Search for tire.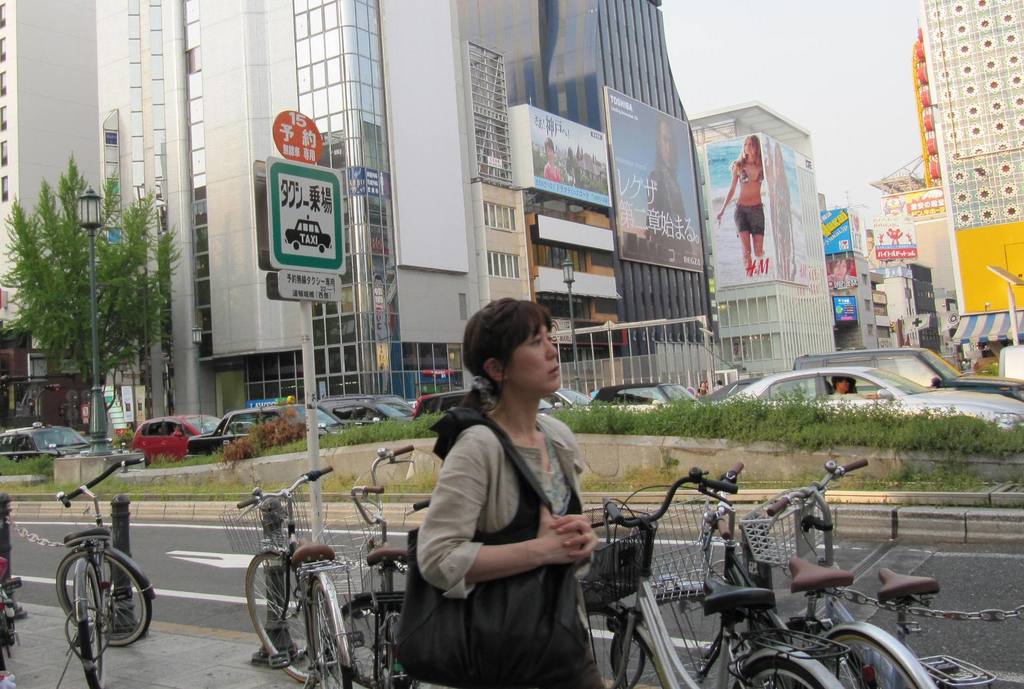
Found at detection(59, 551, 156, 644).
